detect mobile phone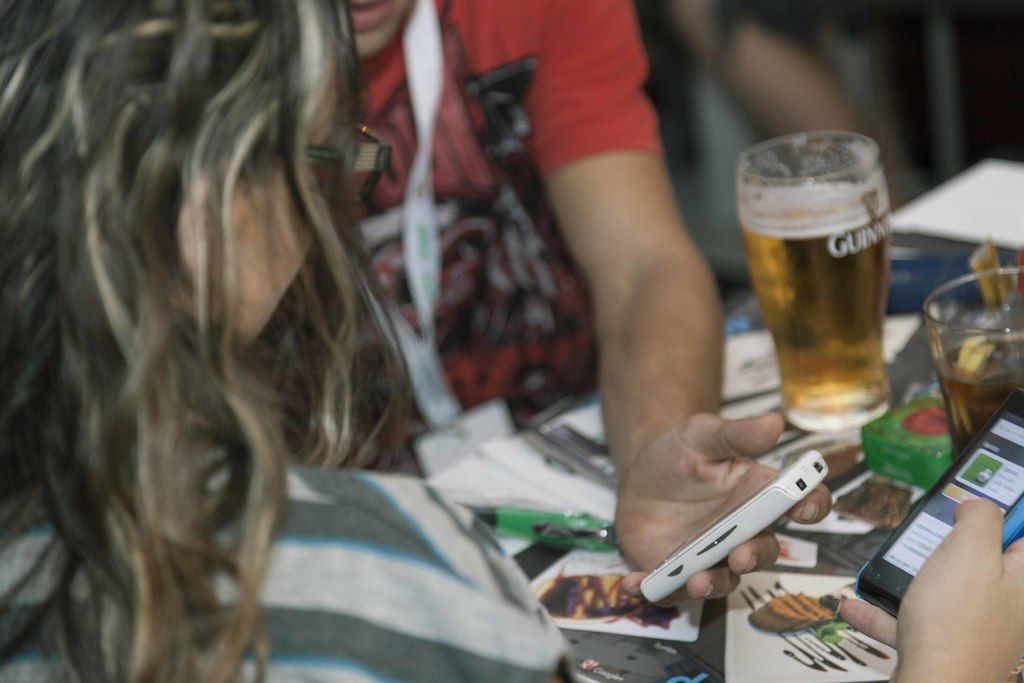
[643,452,849,620]
